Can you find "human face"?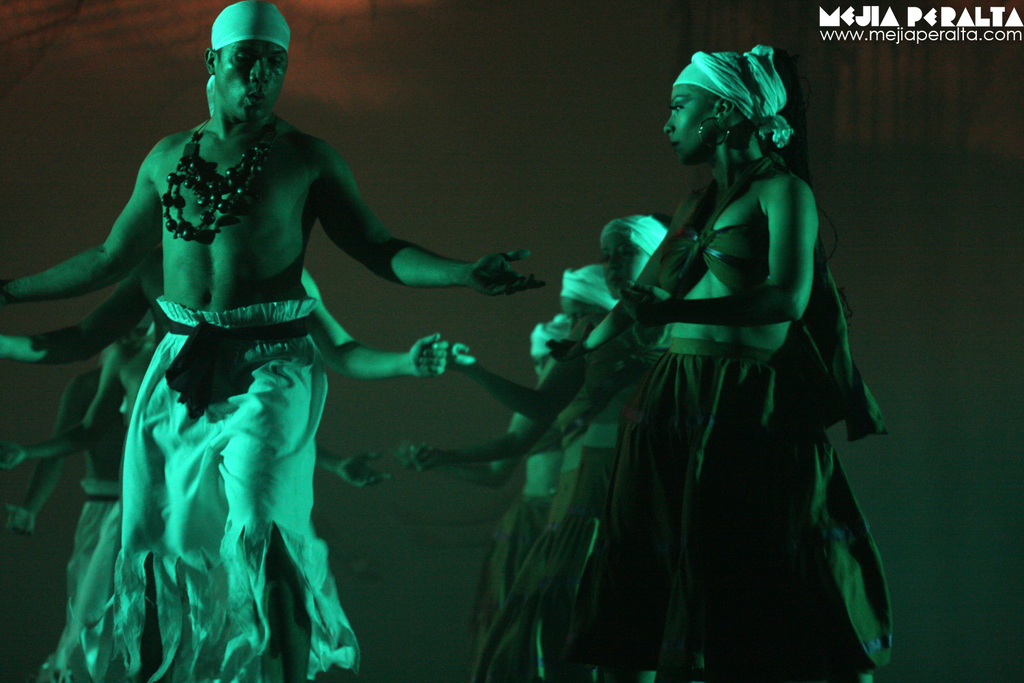
Yes, bounding box: {"x1": 215, "y1": 38, "x2": 289, "y2": 122}.
